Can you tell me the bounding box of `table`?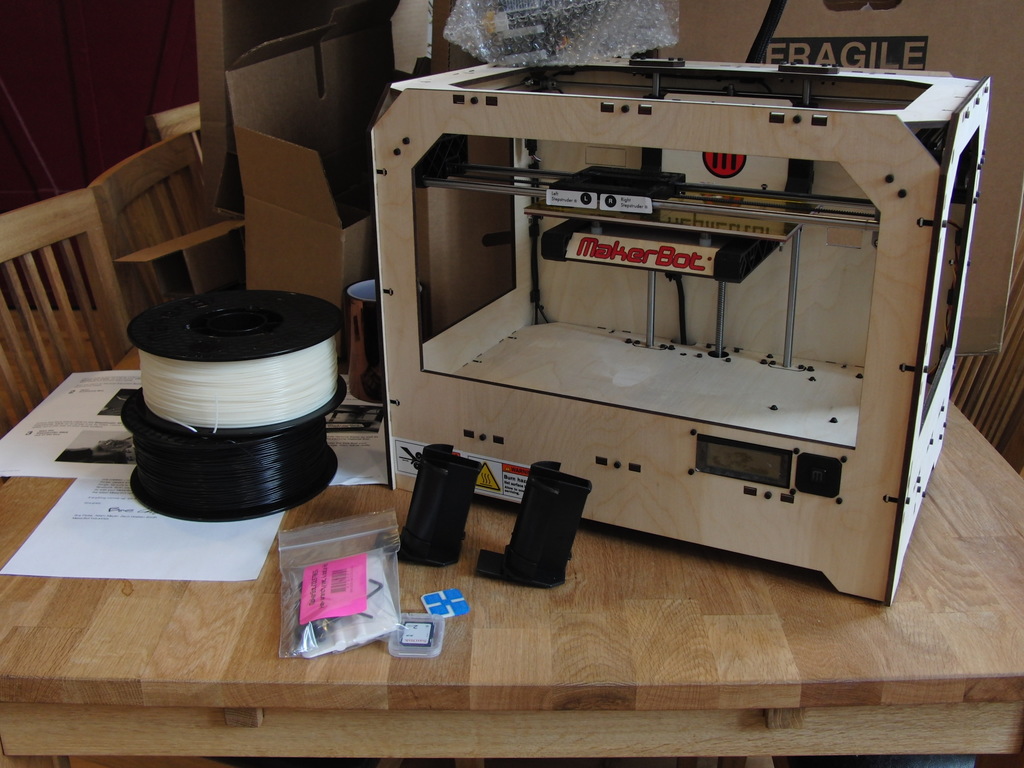
<box>0,393,1023,767</box>.
